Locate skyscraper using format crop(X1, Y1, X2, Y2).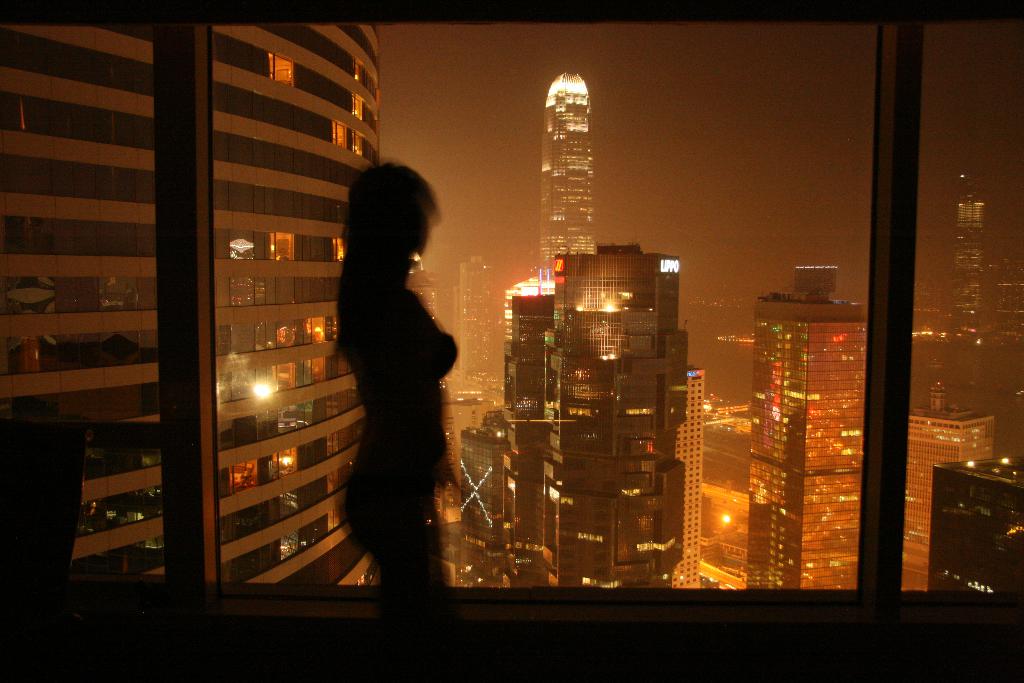
crop(952, 174, 984, 340).
